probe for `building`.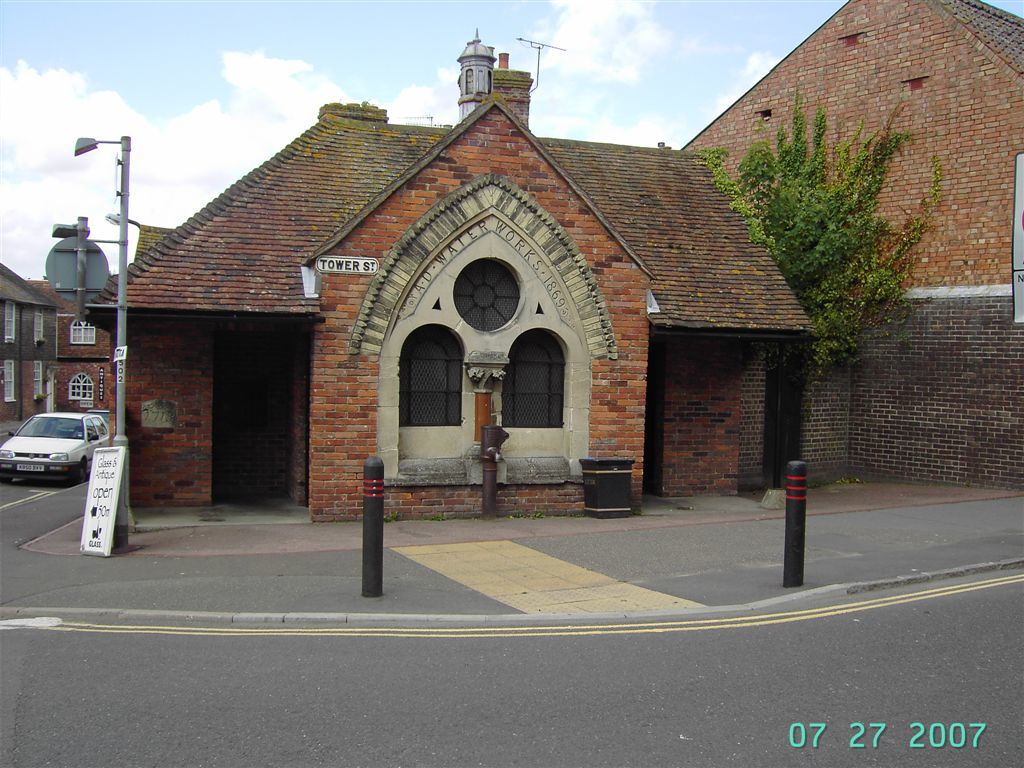
Probe result: 85:53:816:524.
